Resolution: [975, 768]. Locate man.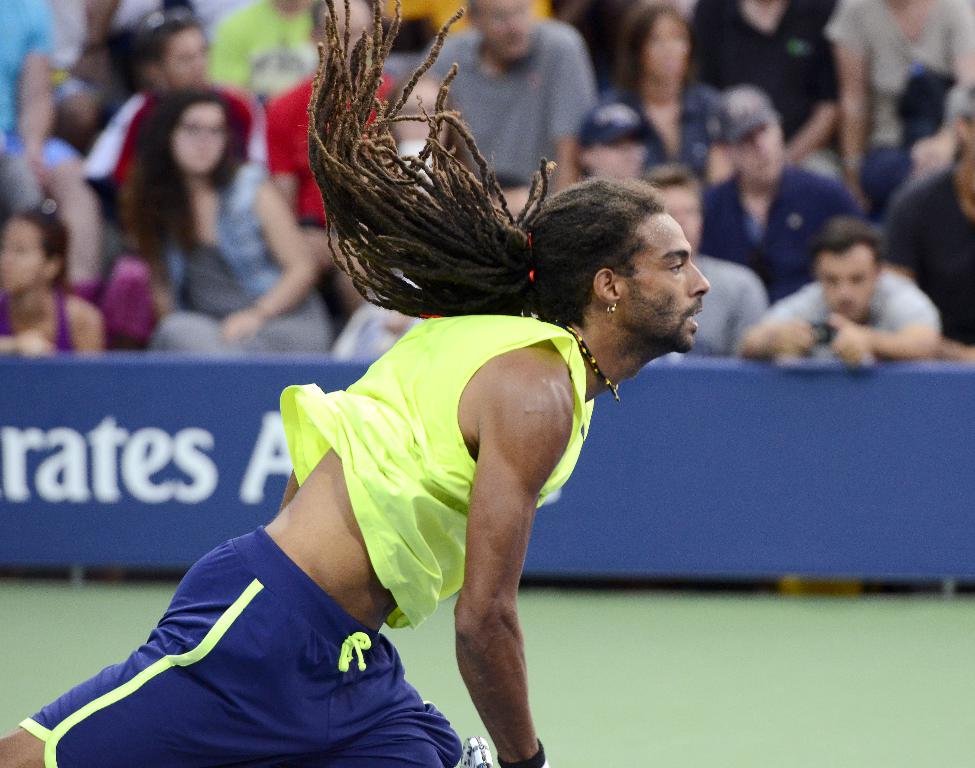
[left=650, top=166, right=778, bottom=350].
